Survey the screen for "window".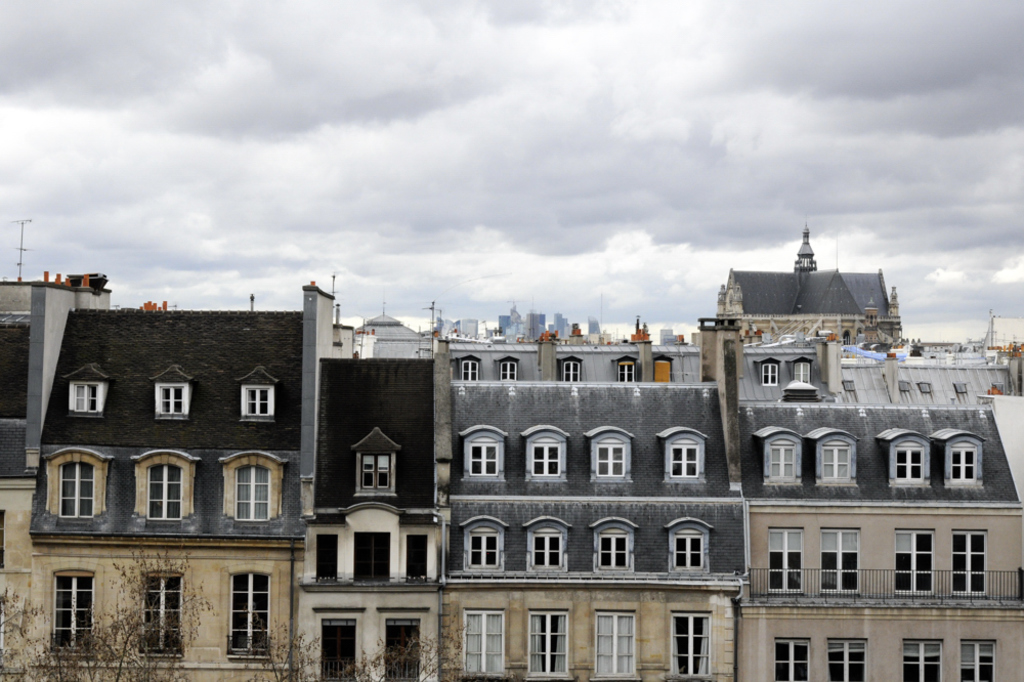
Survey found: locate(62, 466, 94, 515).
